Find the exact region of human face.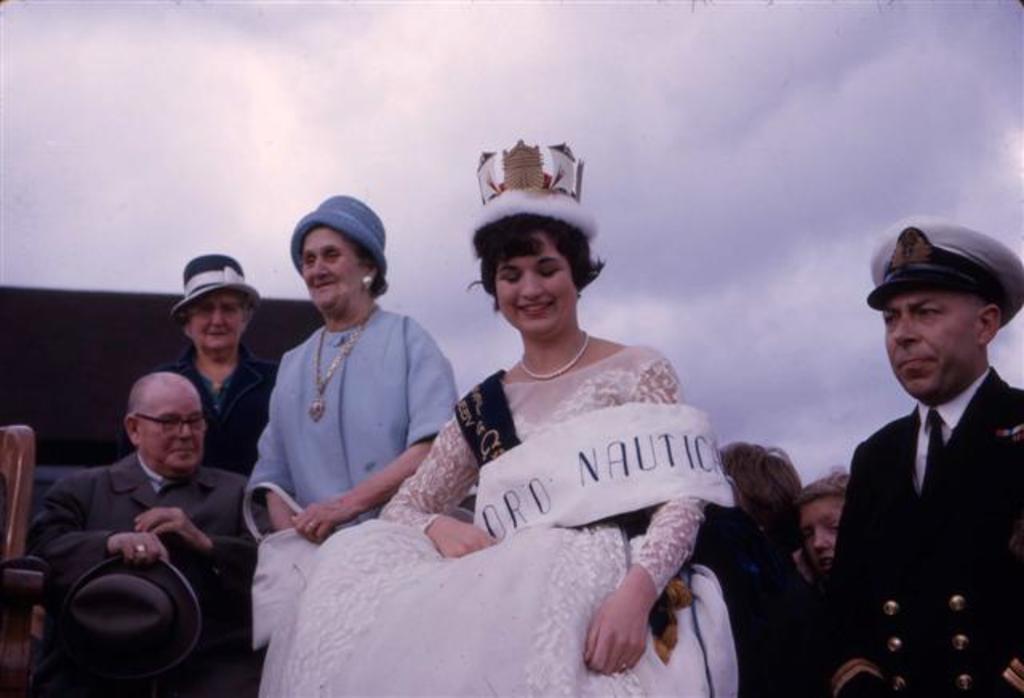
Exact region: l=496, t=234, r=574, b=341.
